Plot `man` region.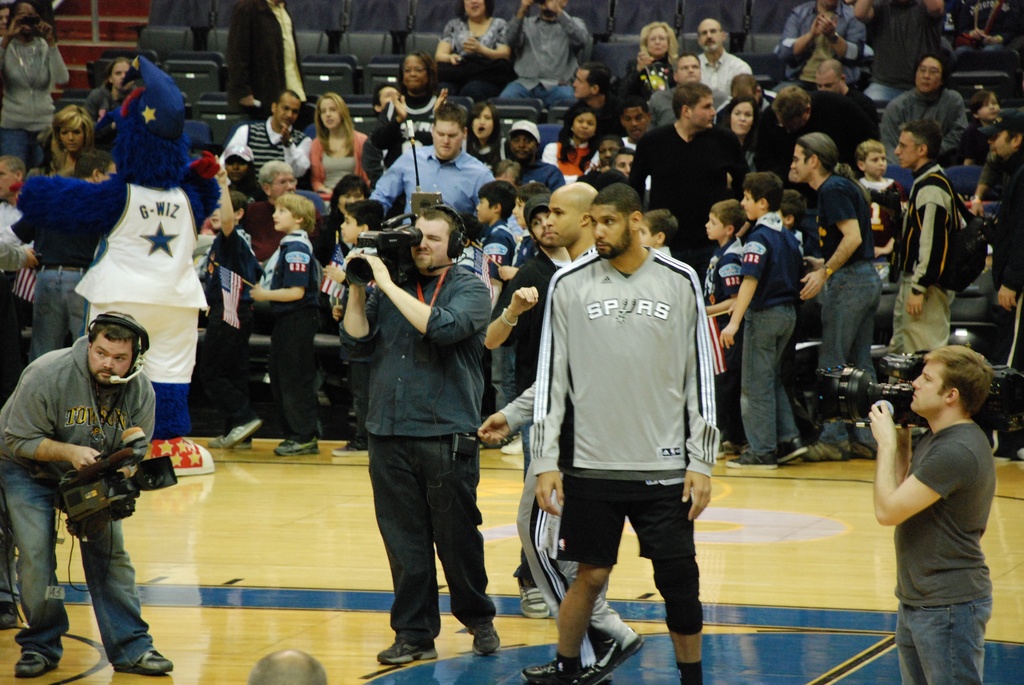
Plotted at 872,50,978,148.
